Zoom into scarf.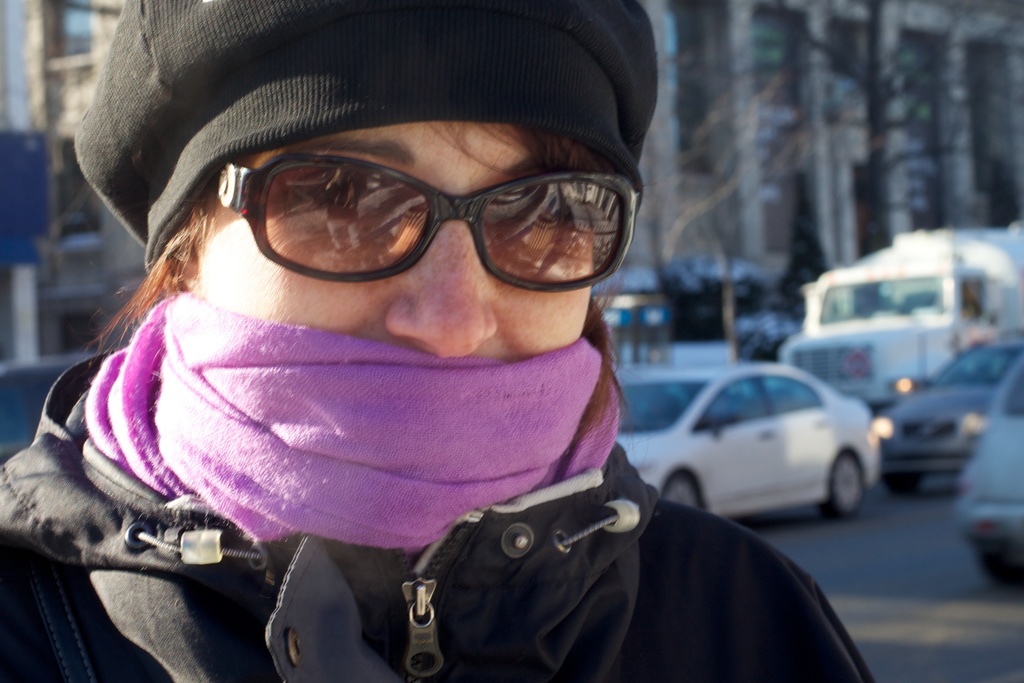
Zoom target: crop(80, 289, 625, 559).
